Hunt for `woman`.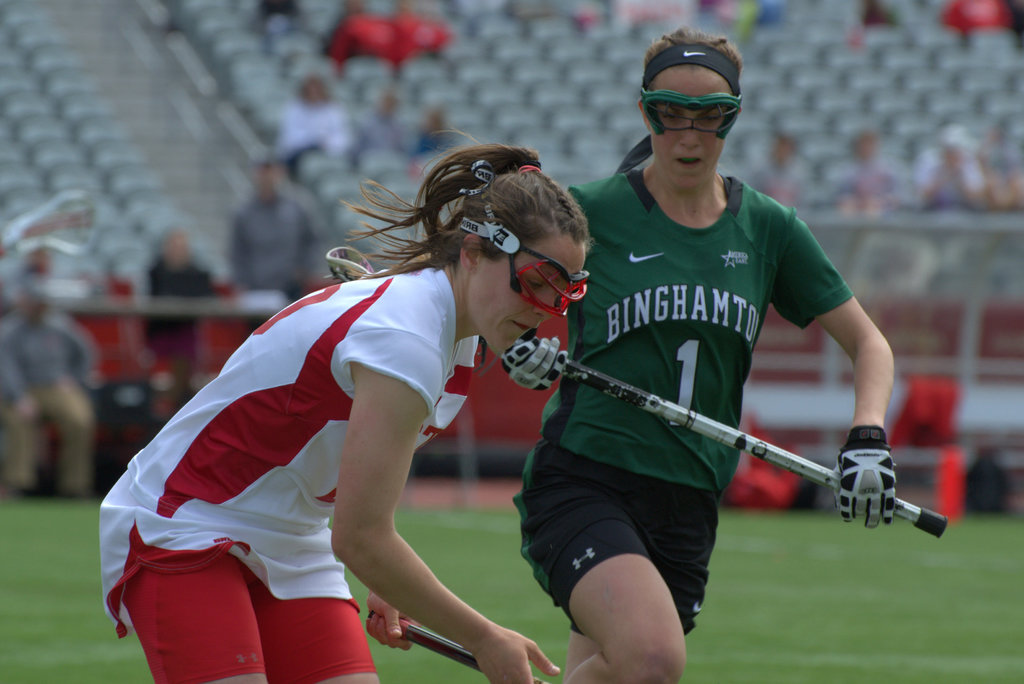
Hunted down at select_region(95, 140, 572, 683).
